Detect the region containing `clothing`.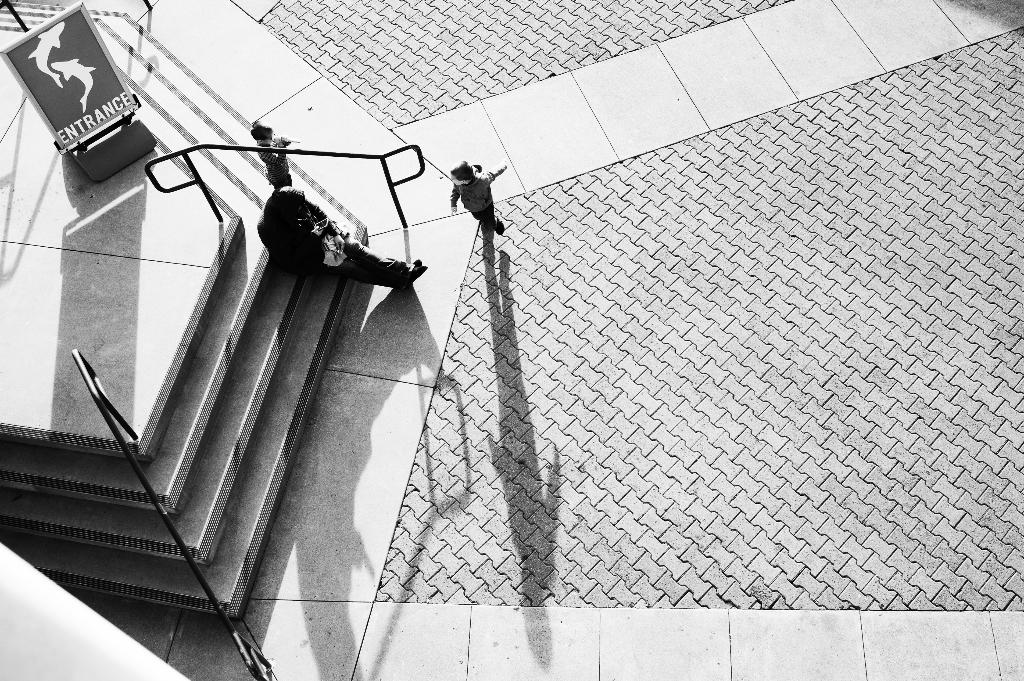
259 145 296 188.
